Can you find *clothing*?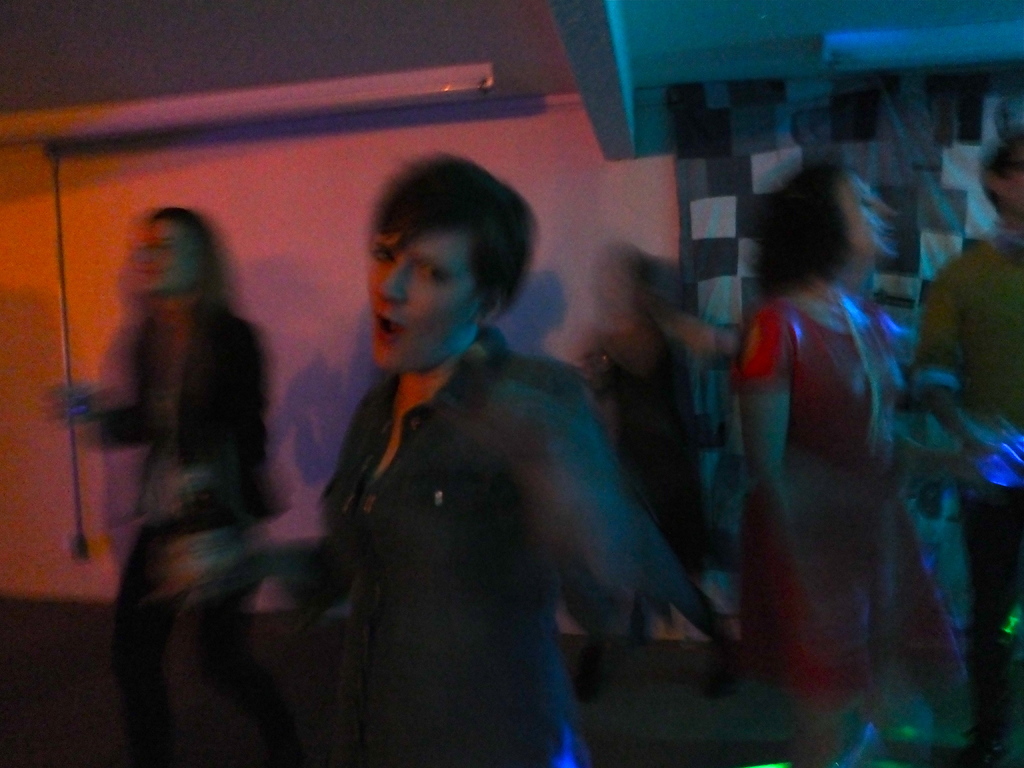
Yes, bounding box: [266,331,726,767].
